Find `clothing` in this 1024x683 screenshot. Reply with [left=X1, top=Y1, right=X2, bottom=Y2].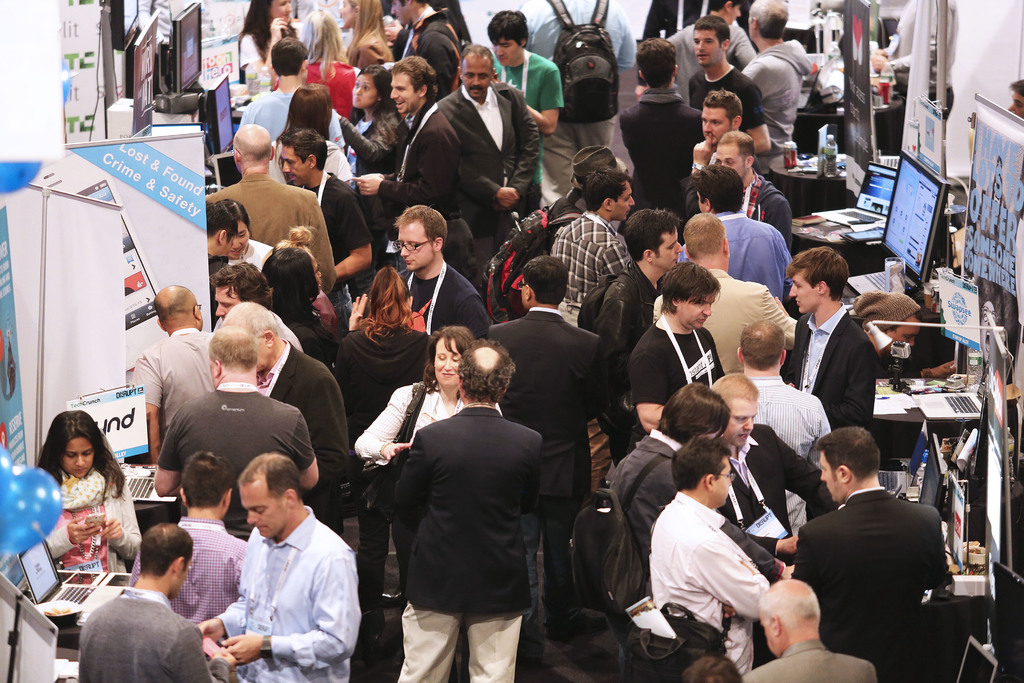
[left=578, top=263, right=658, bottom=465].
